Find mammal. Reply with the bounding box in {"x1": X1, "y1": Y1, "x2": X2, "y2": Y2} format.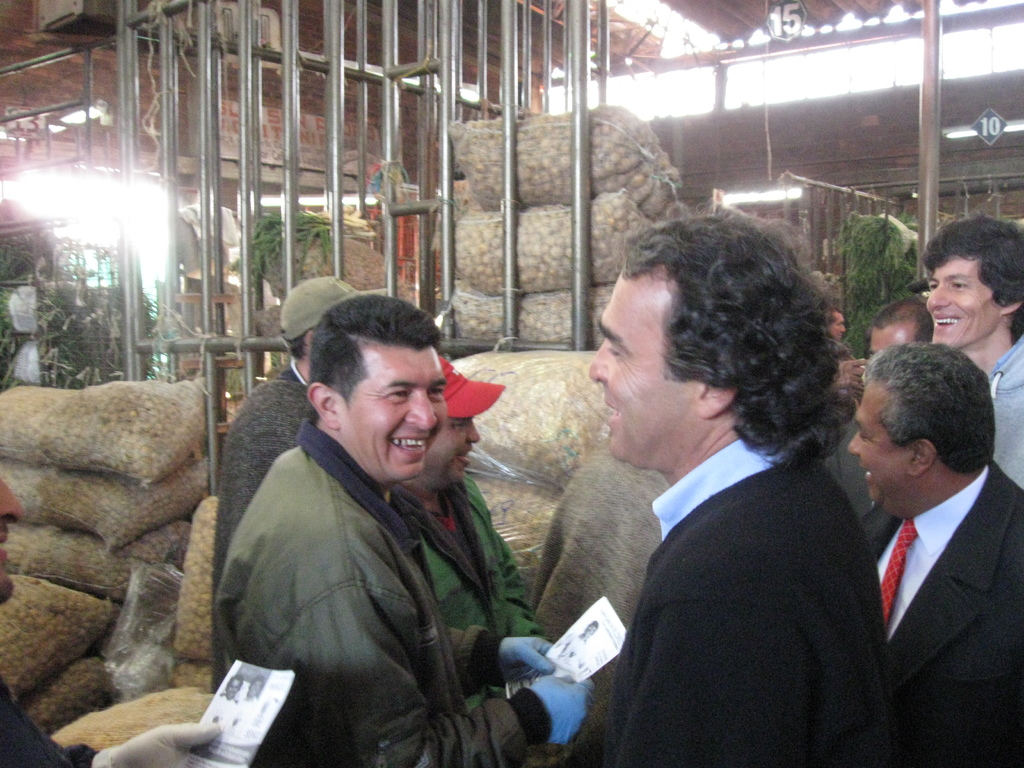
{"x1": 914, "y1": 213, "x2": 1023, "y2": 492}.
